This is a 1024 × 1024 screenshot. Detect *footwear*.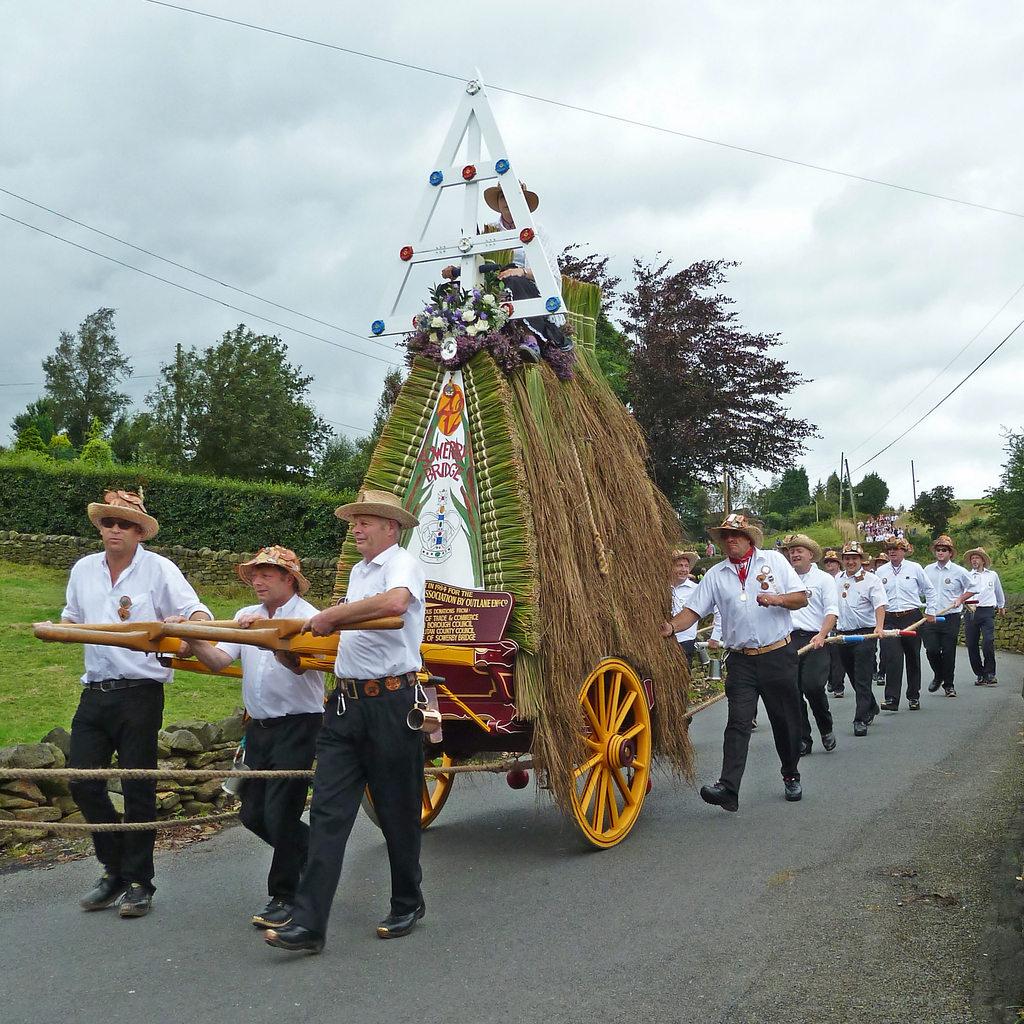
[944, 685, 956, 695].
